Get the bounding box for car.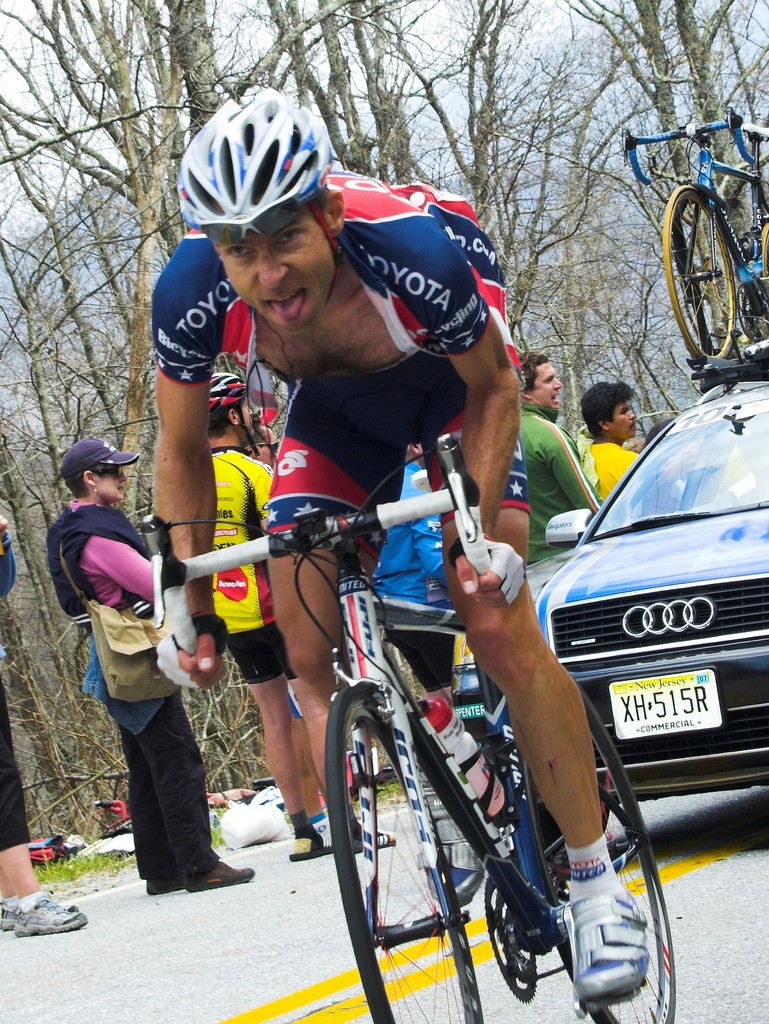
BBox(537, 383, 764, 862).
